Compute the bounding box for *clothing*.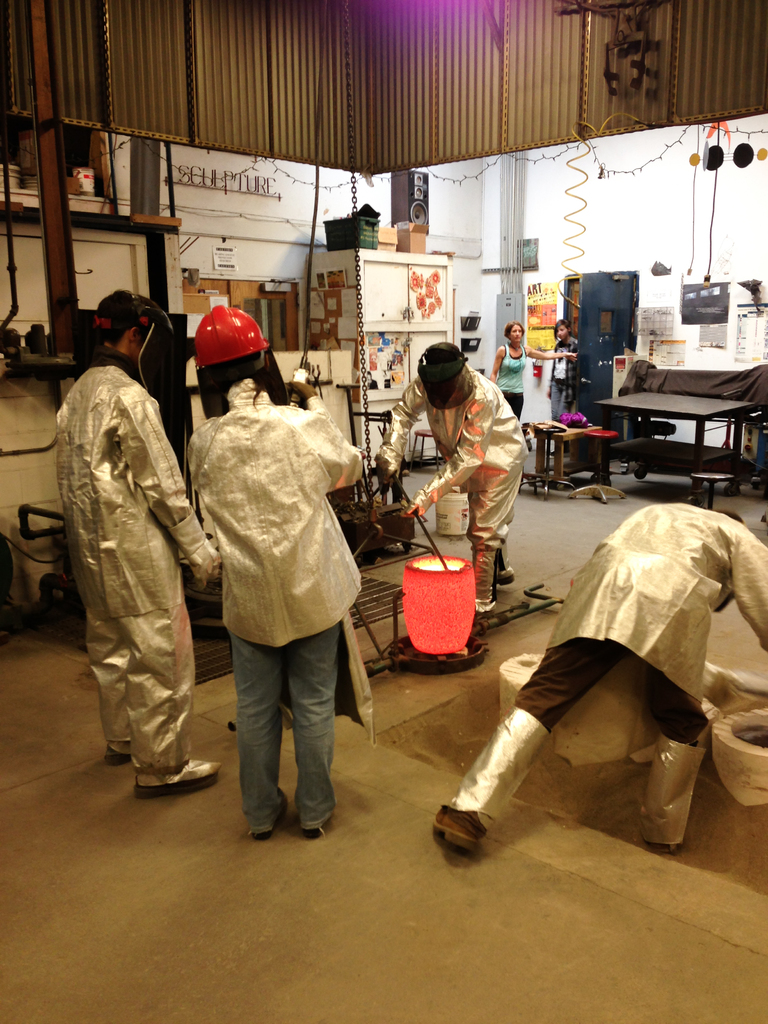
56,278,213,810.
